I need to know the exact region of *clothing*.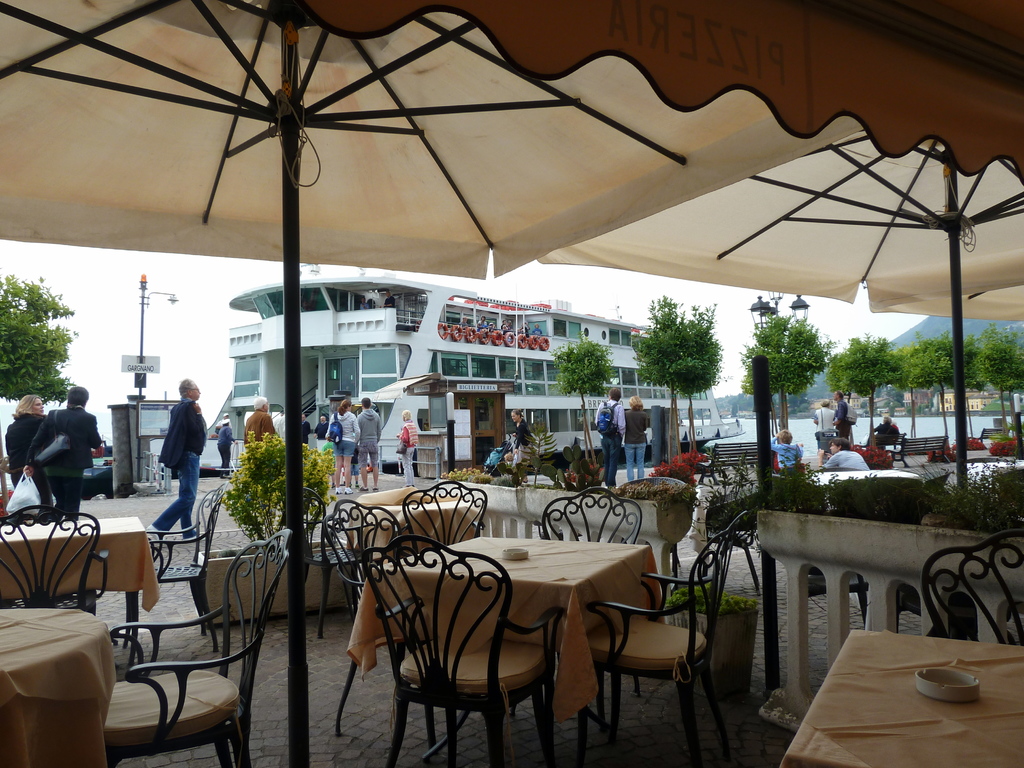
Region: bbox=[154, 397, 210, 538].
